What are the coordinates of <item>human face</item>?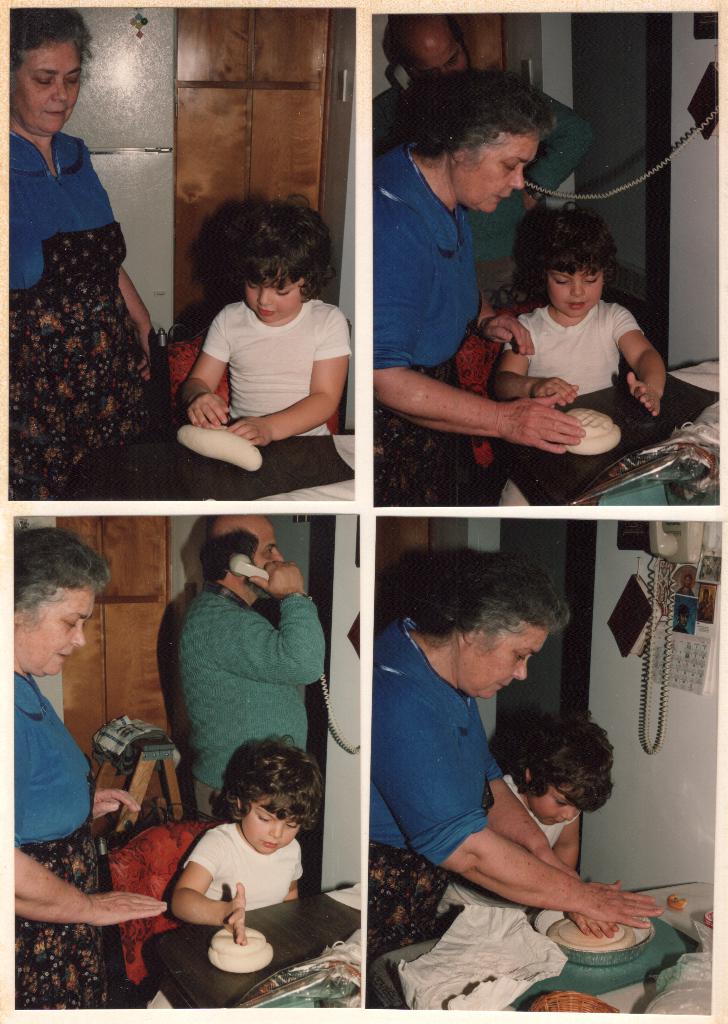
[247, 274, 301, 326].
